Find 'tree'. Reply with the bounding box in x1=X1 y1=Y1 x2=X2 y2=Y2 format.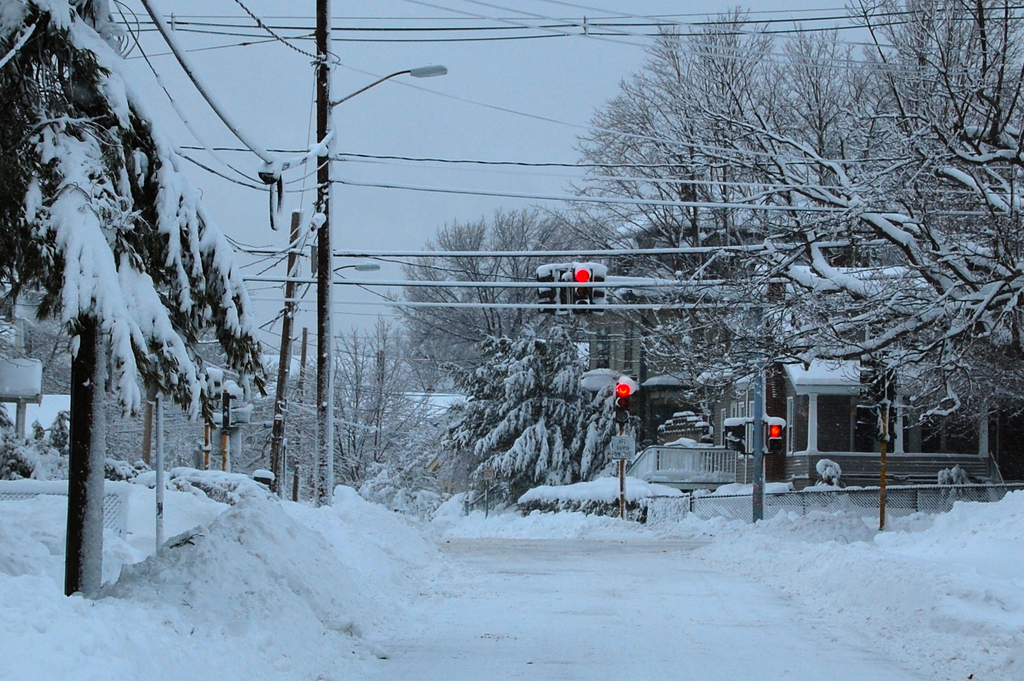
x1=24 y1=411 x2=70 y2=482.
